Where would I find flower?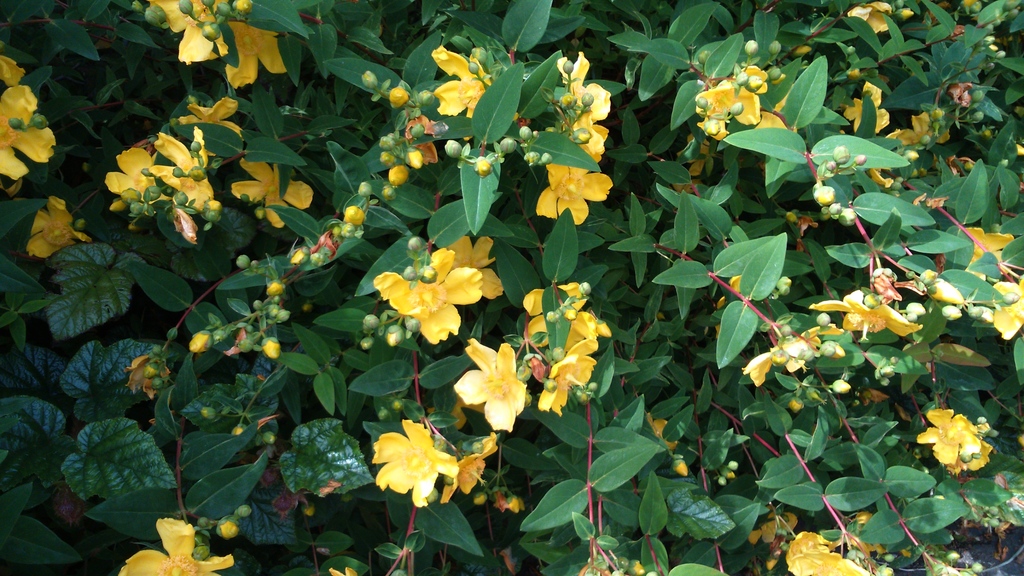
At box(737, 85, 784, 132).
